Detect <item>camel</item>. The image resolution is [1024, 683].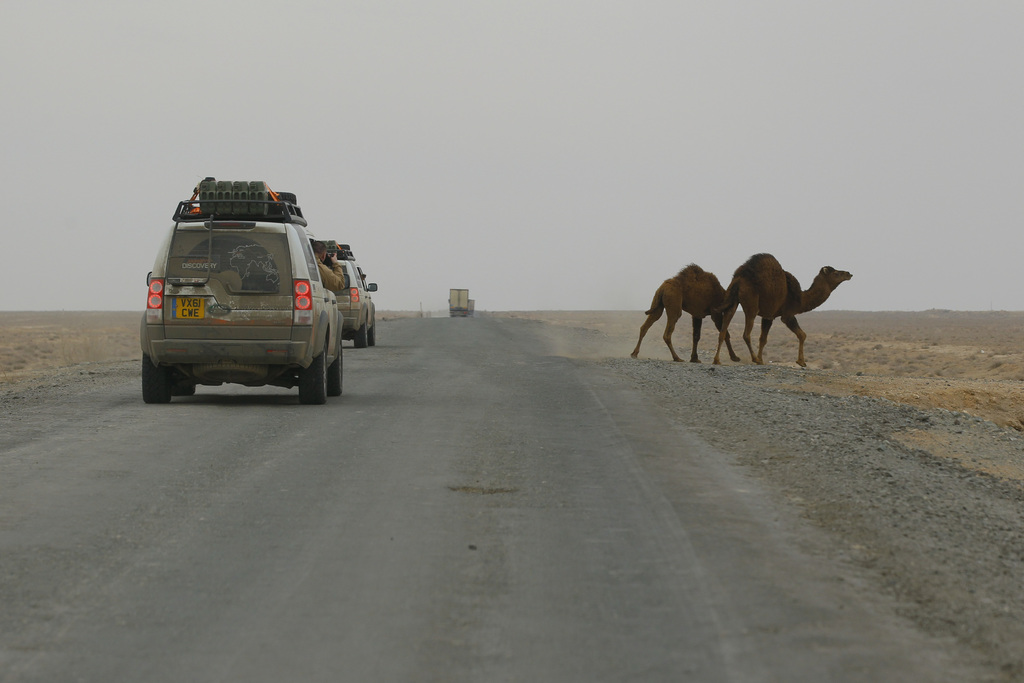
crop(714, 254, 855, 367).
